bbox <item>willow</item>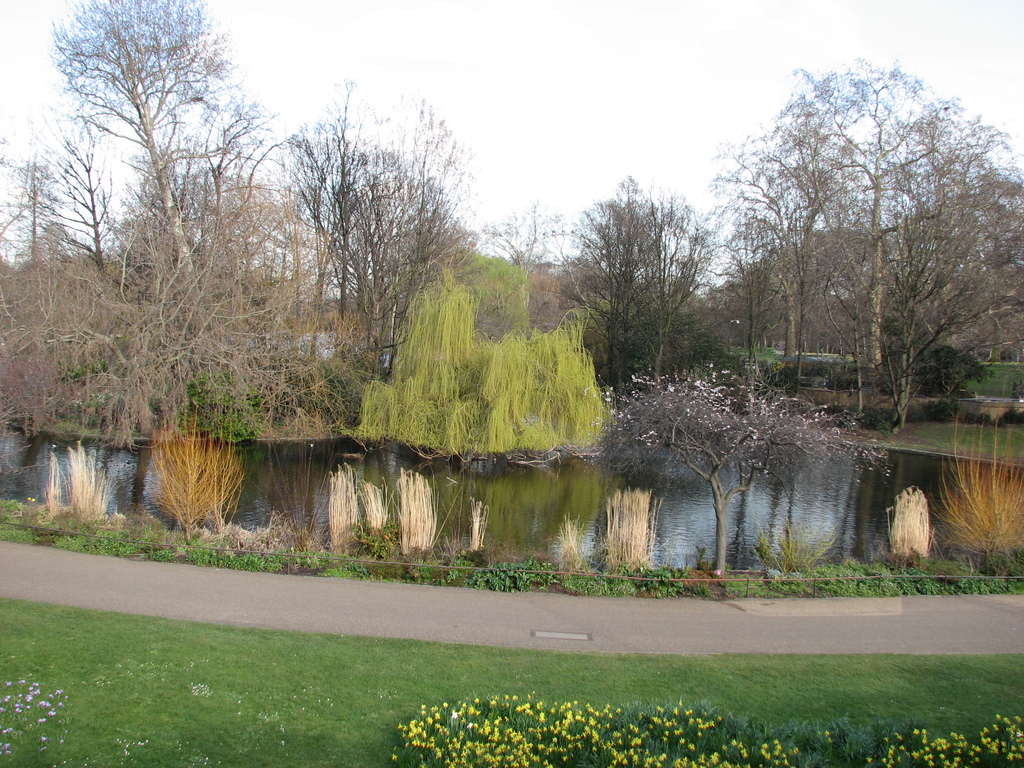
crop(568, 163, 715, 388)
